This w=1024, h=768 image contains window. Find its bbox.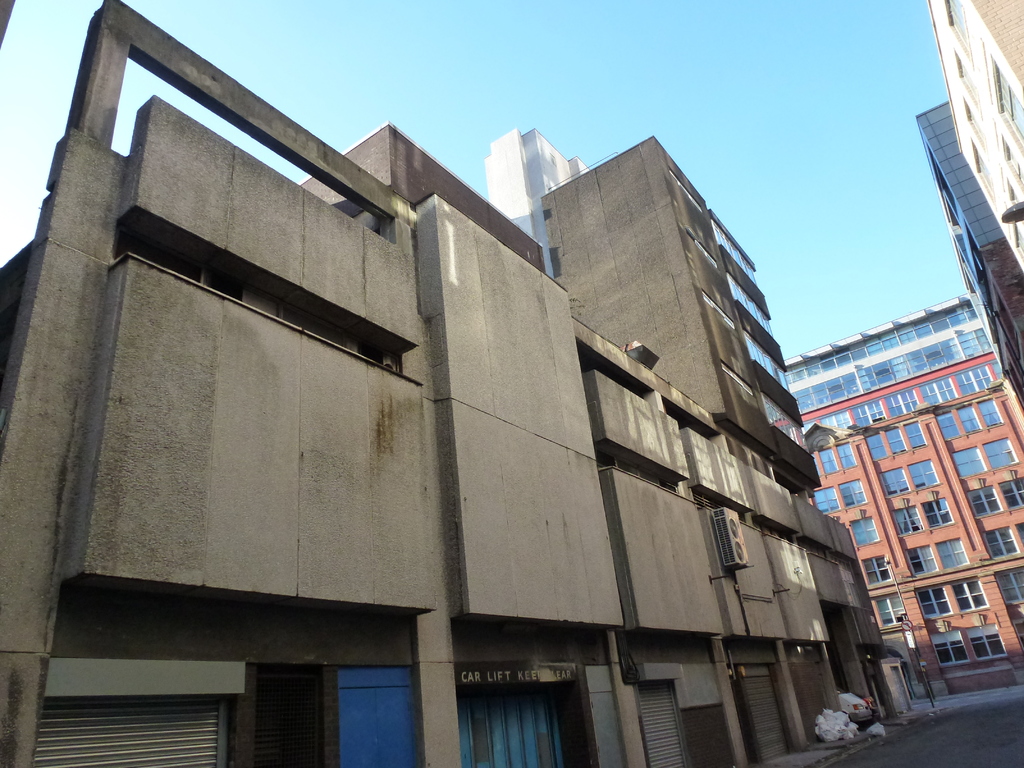
Rect(953, 365, 995, 396).
